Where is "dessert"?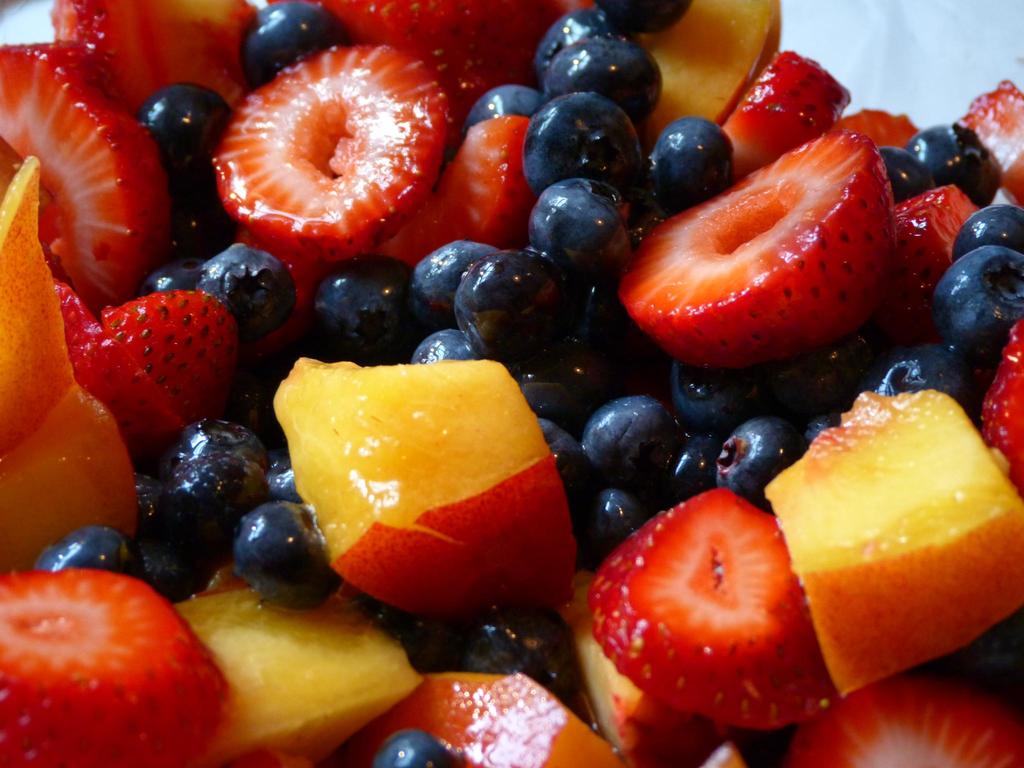
[x1=0, y1=569, x2=233, y2=767].
